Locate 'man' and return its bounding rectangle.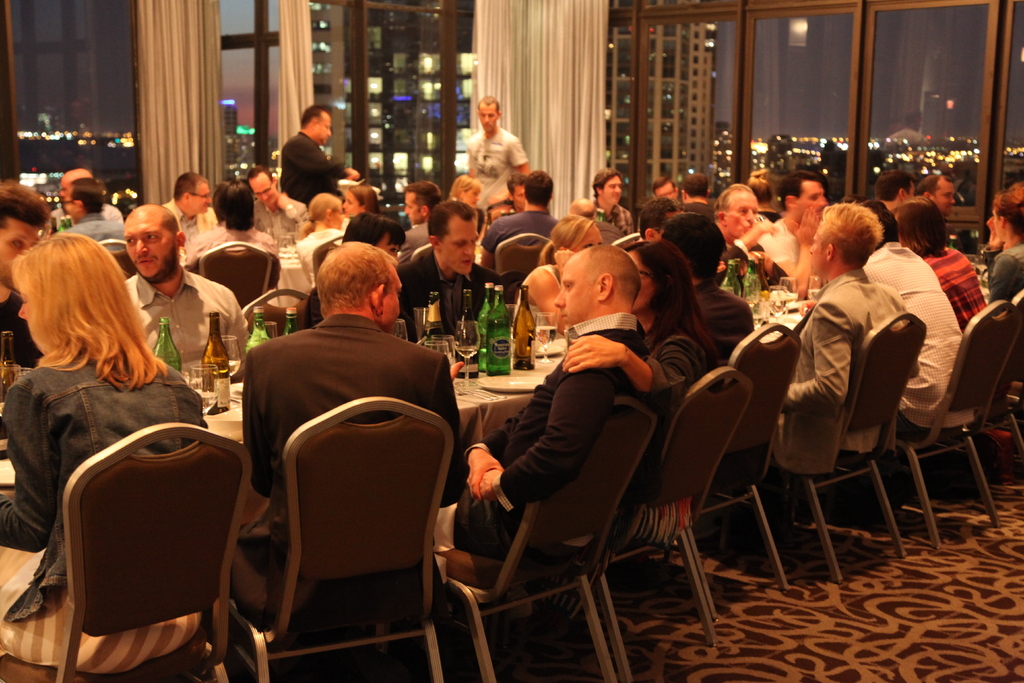
region(54, 164, 129, 238).
